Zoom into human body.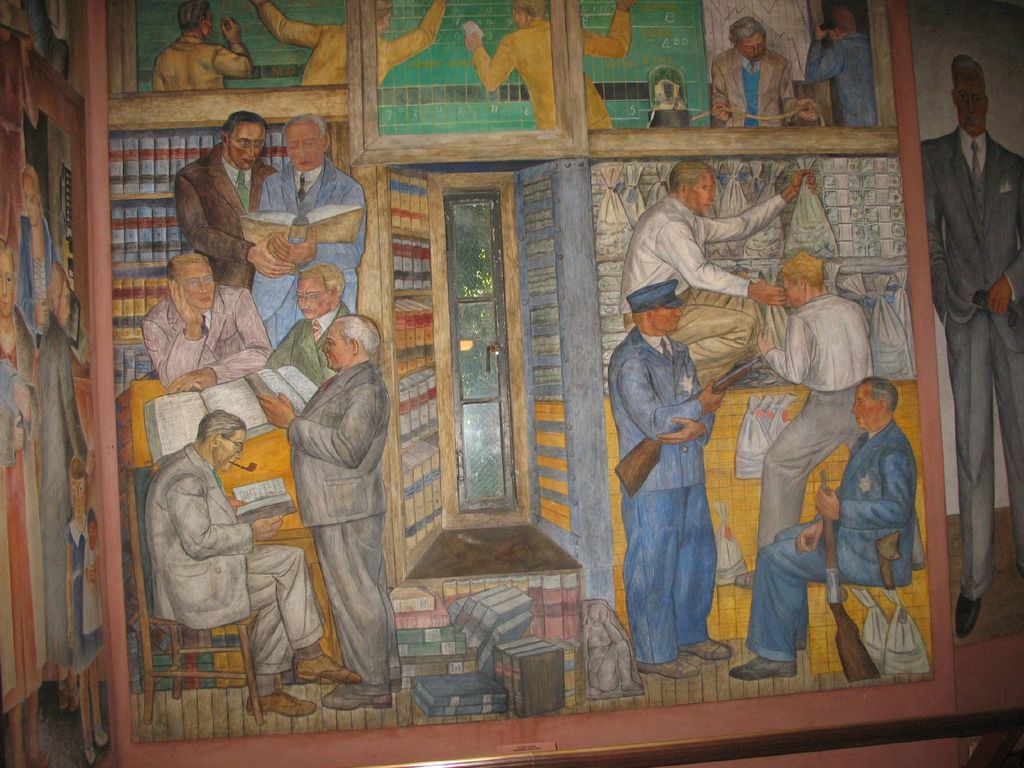
Zoom target: bbox=(730, 373, 925, 679).
